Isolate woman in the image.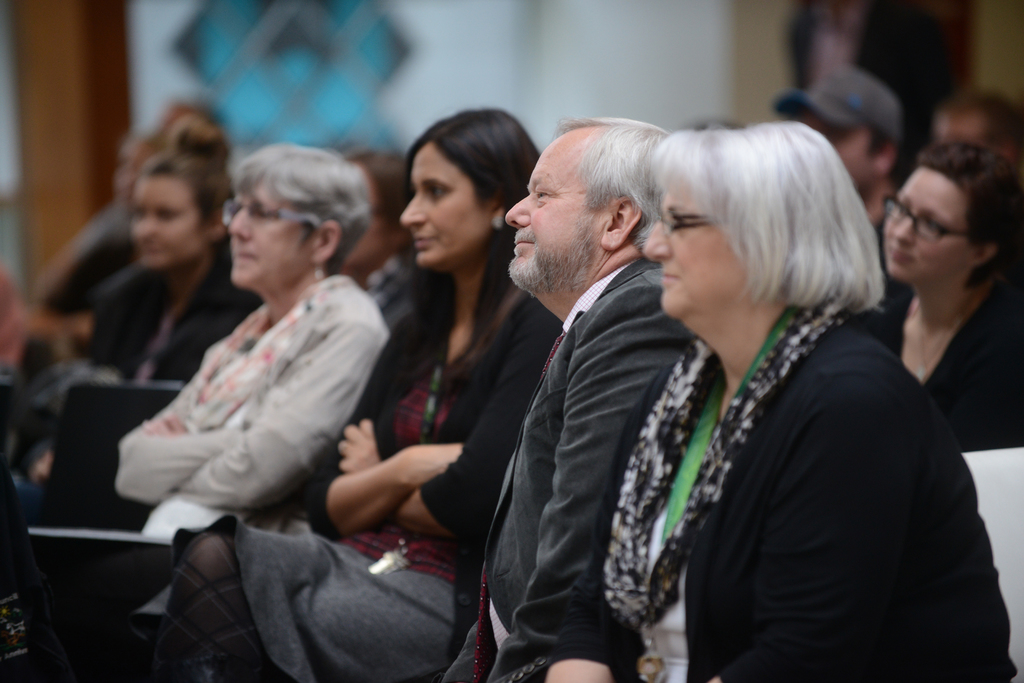
Isolated region: [881,134,1023,447].
